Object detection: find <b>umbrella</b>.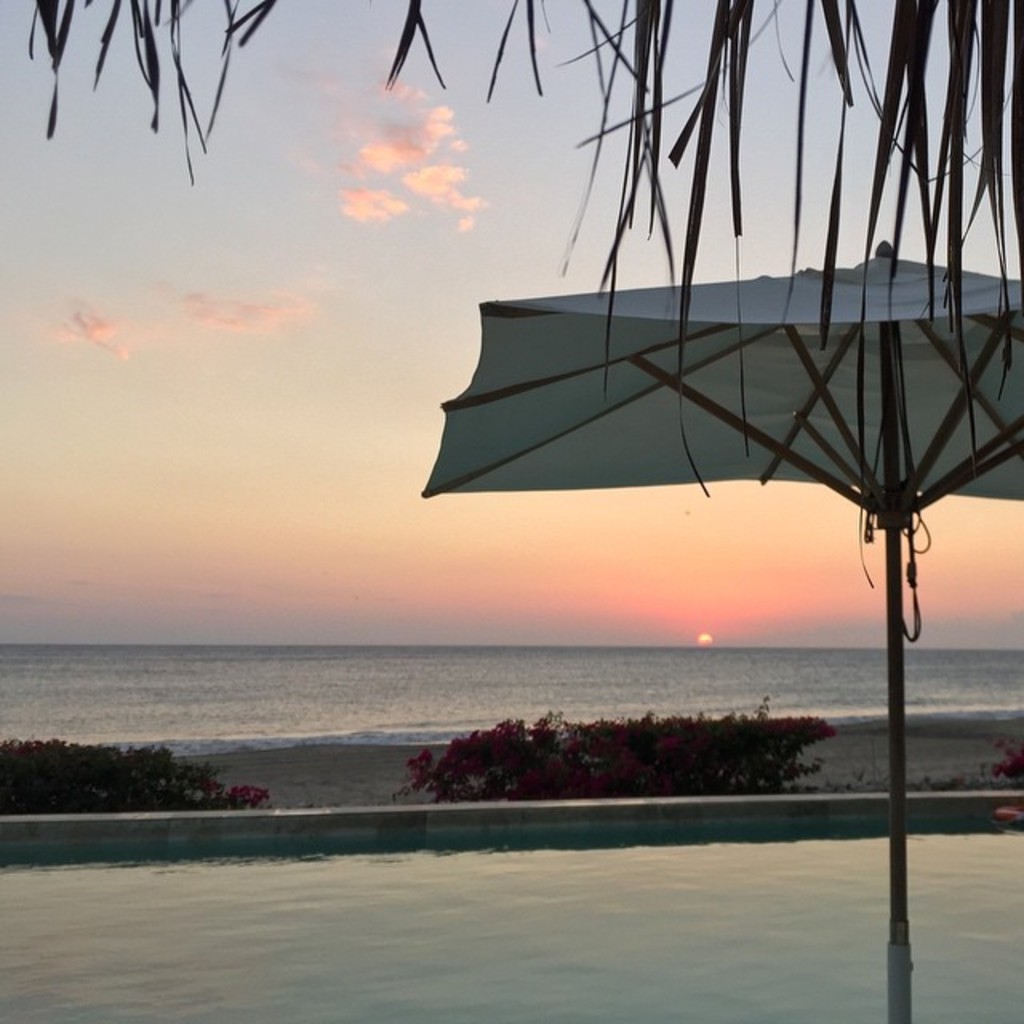
[x1=472, y1=195, x2=1023, y2=710].
